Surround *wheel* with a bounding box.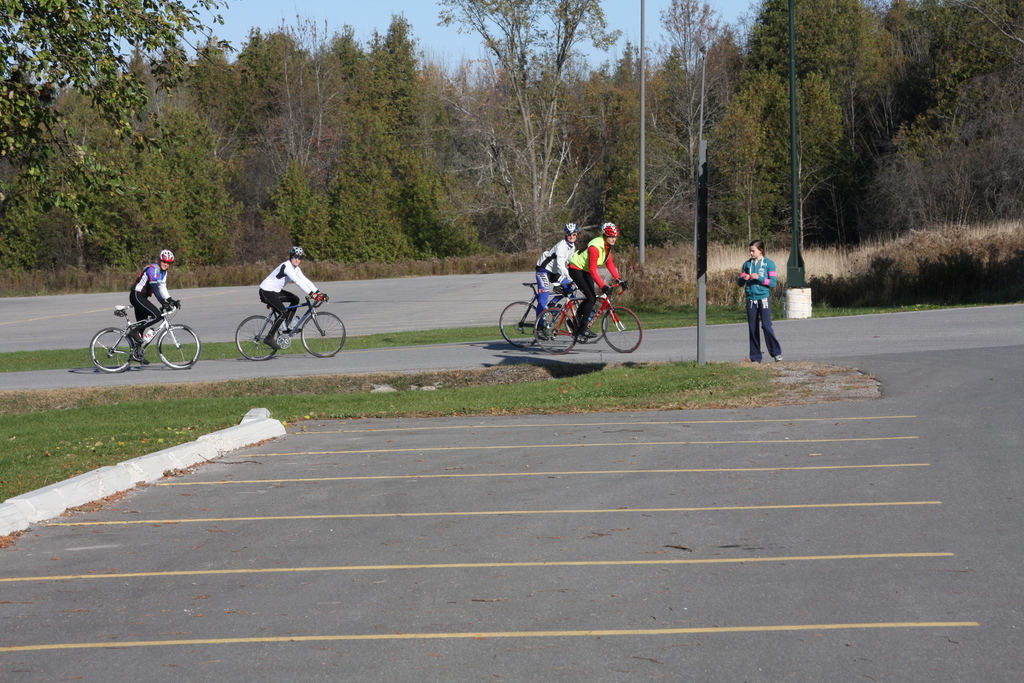
[572, 300, 606, 342].
